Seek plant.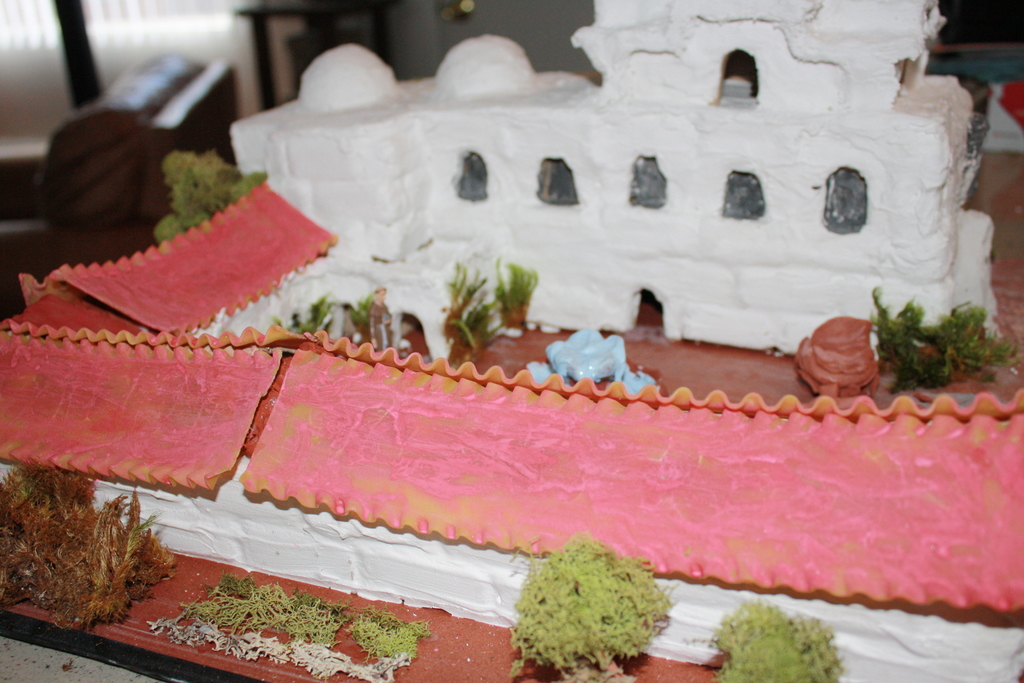
151, 146, 268, 247.
